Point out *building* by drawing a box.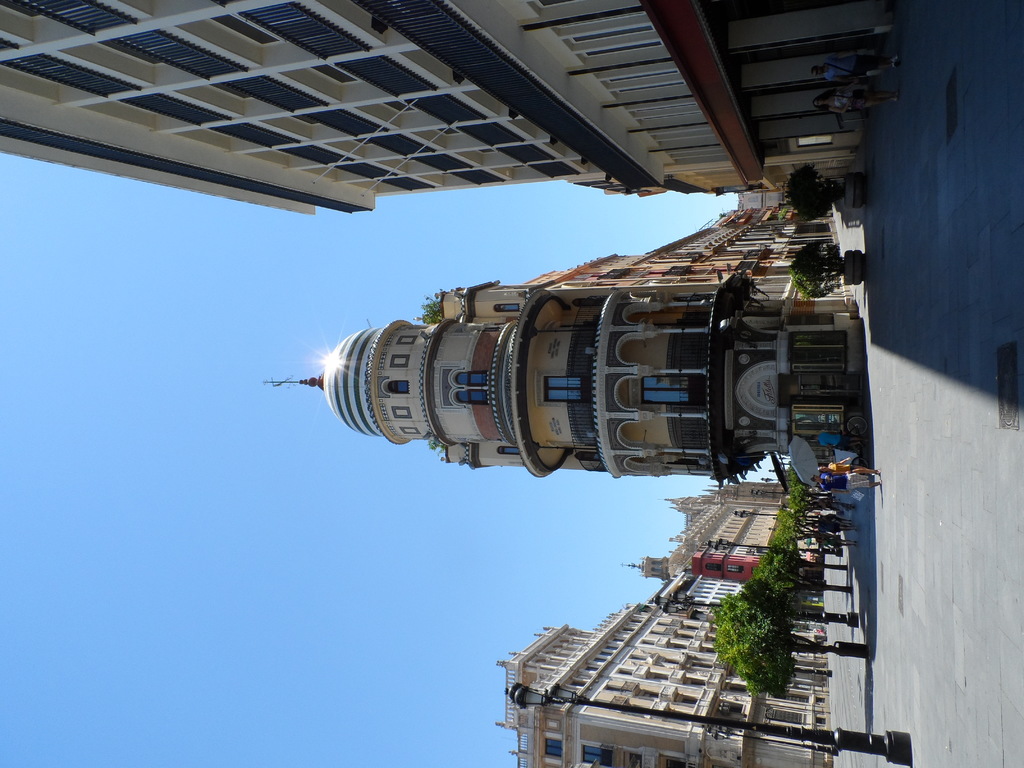
Rect(0, 0, 907, 219).
